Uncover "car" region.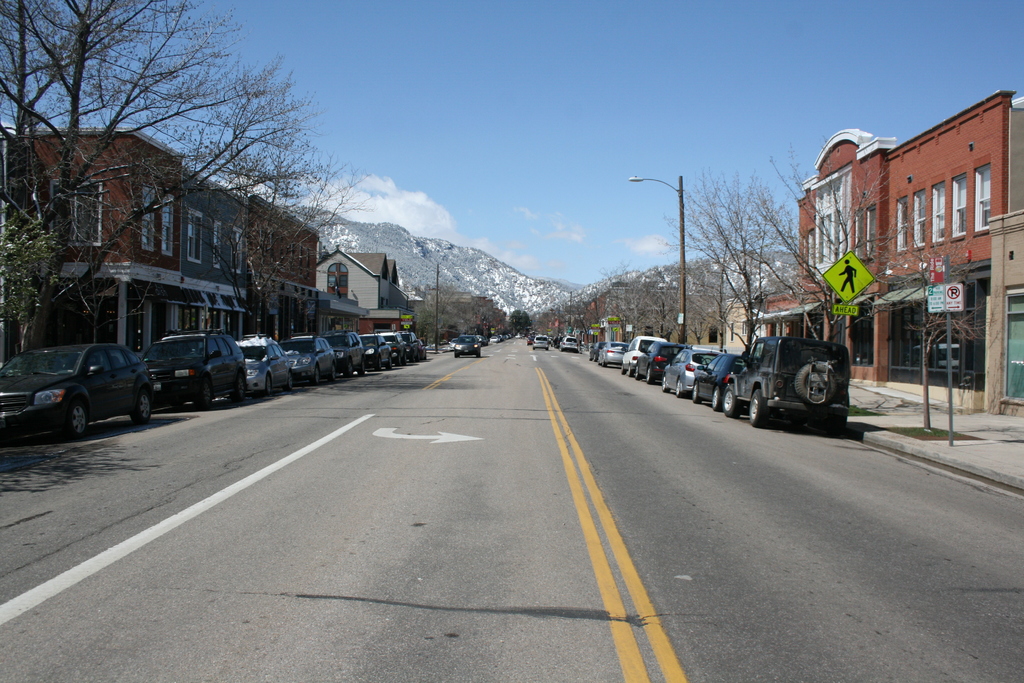
Uncovered: 325:327:366:379.
